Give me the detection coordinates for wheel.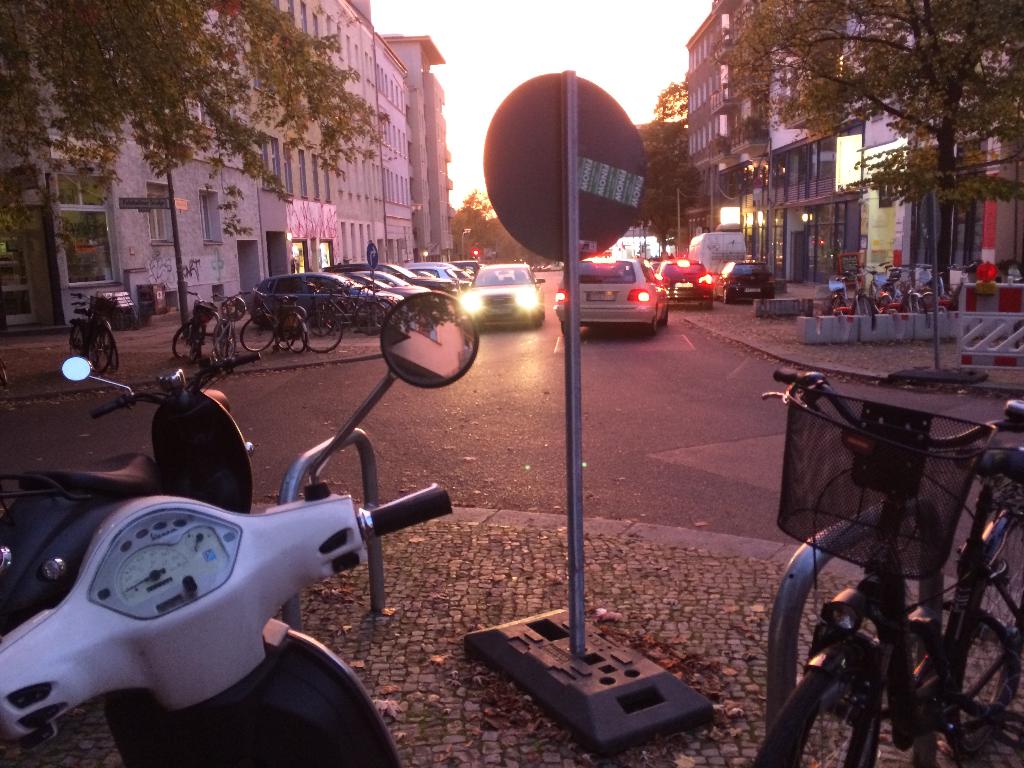
[left=944, top=511, right=1023, bottom=753].
